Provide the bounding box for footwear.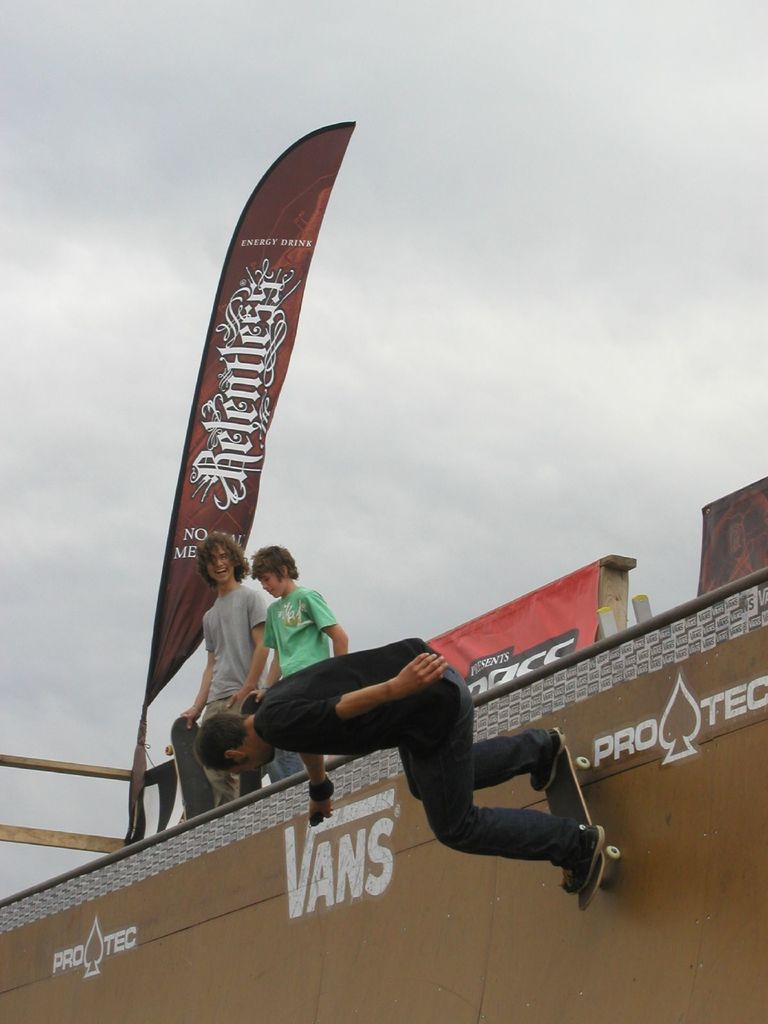
529 723 569 798.
